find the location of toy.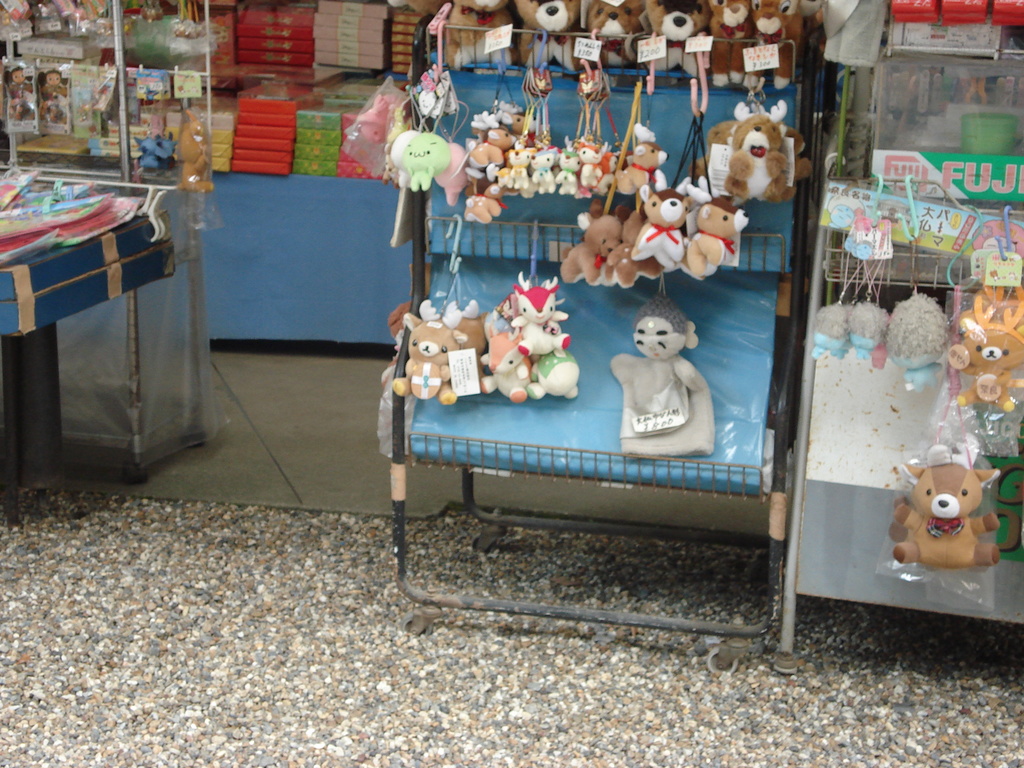
Location: left=0, top=69, right=33, bottom=124.
